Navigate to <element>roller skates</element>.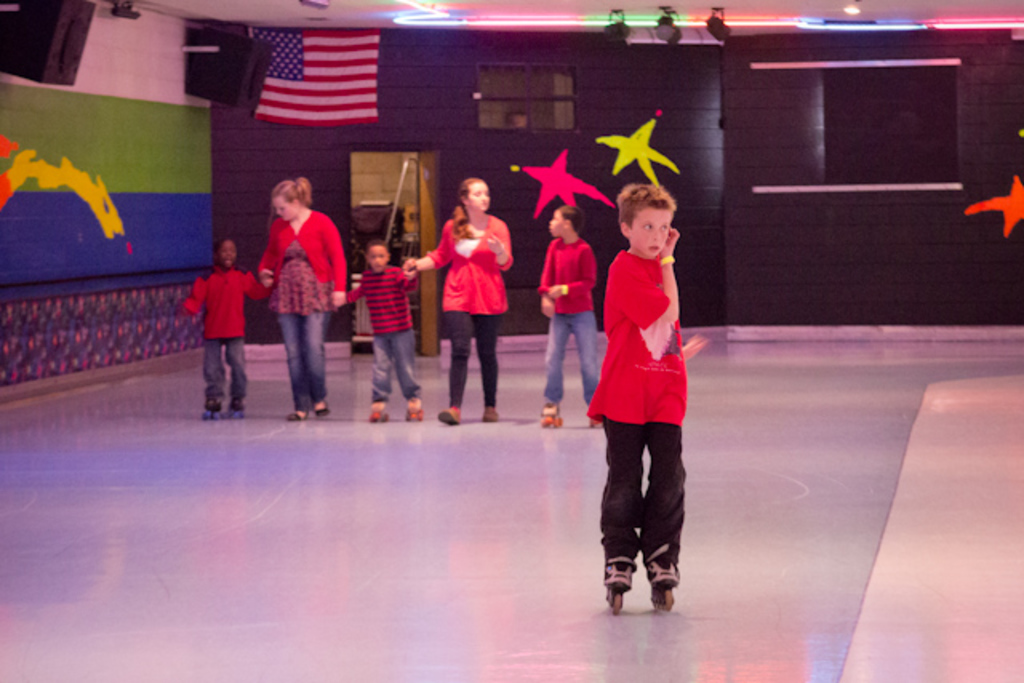
Navigation target: 226,398,246,421.
